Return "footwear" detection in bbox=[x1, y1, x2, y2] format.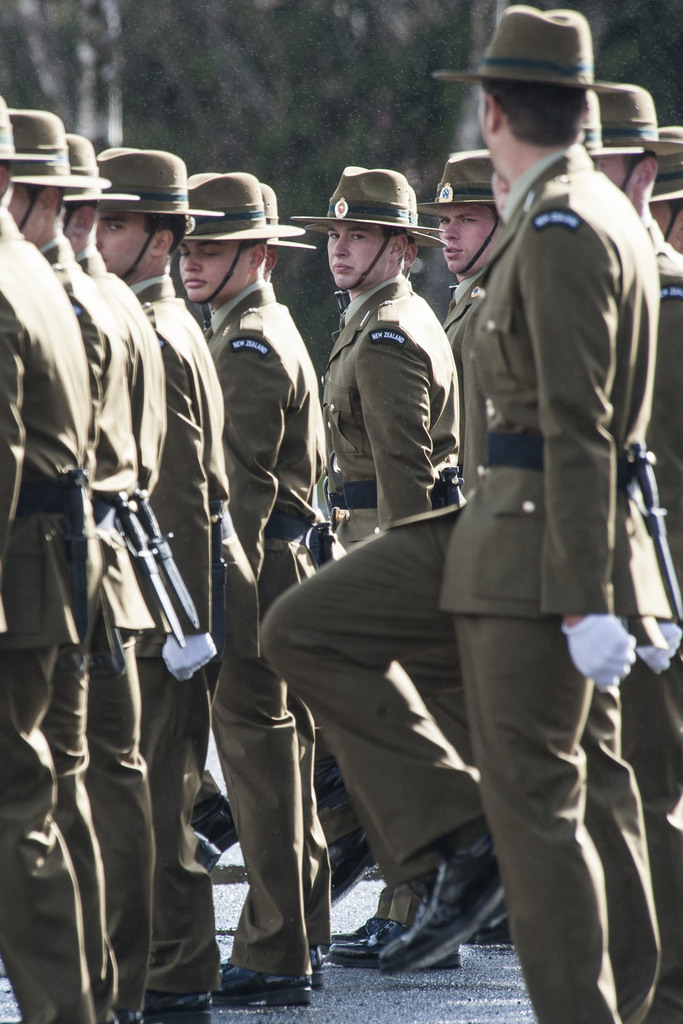
bbox=[327, 905, 463, 970].
